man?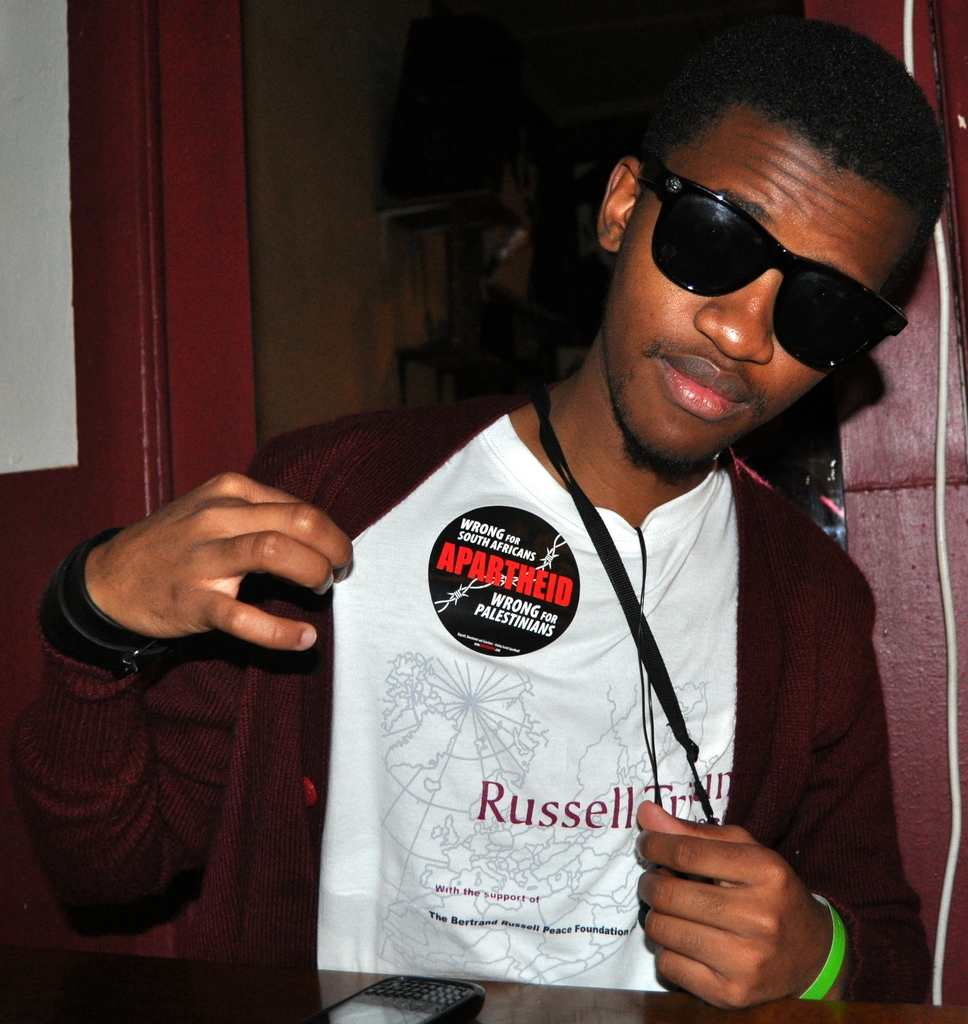
{"left": 152, "top": 60, "right": 967, "bottom": 993}
